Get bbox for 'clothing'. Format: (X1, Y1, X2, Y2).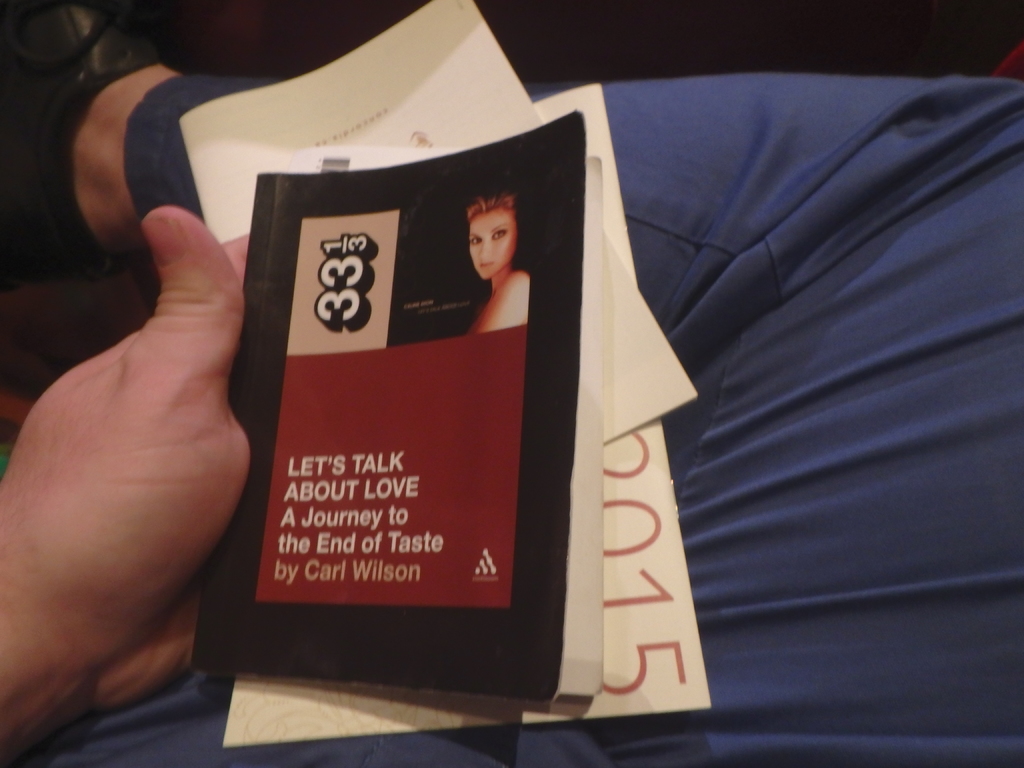
(33, 65, 1023, 767).
